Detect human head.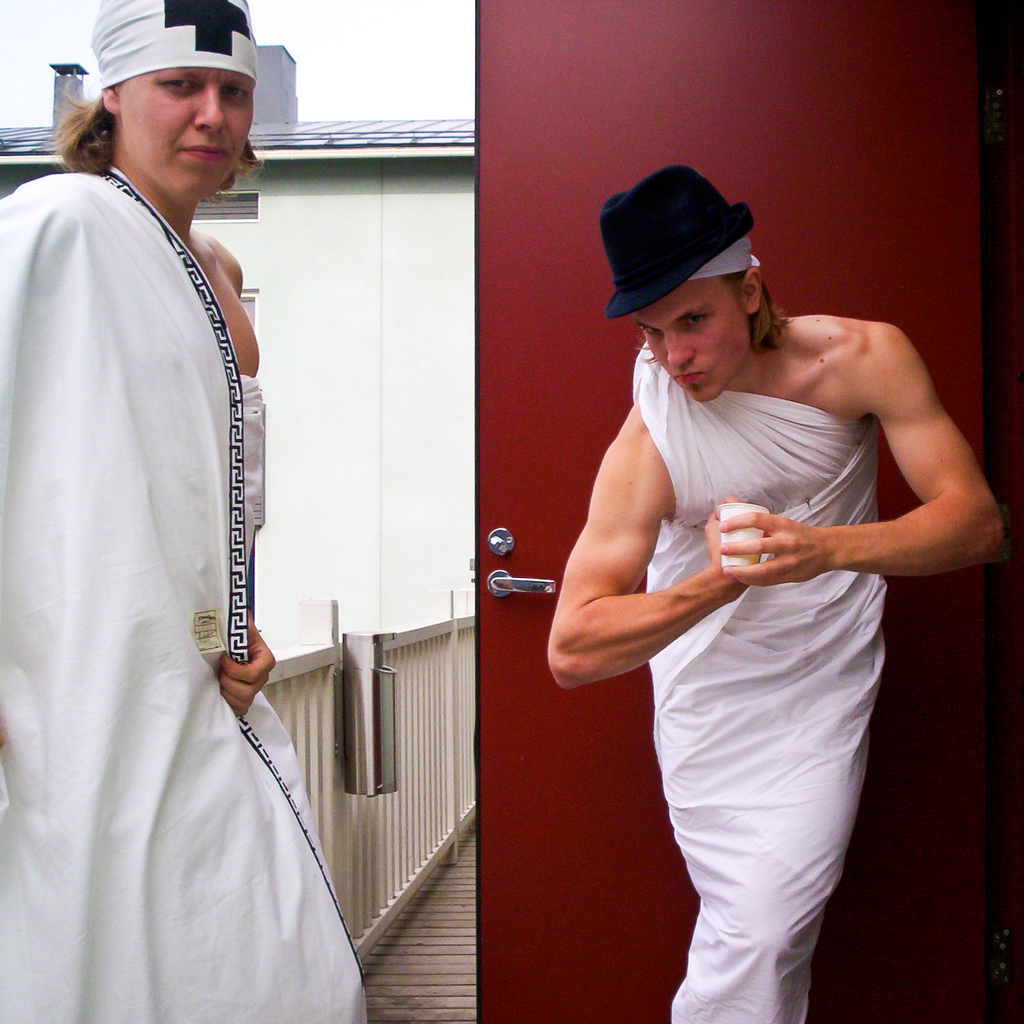
Detected at 596 161 798 398.
